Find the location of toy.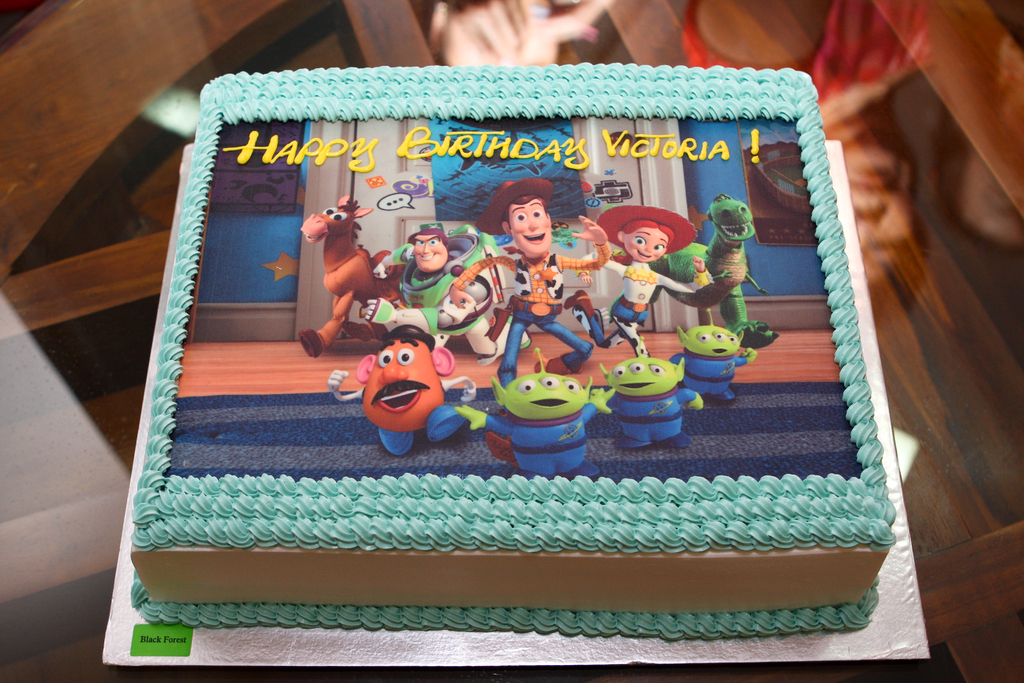
Location: crop(426, 179, 611, 390).
